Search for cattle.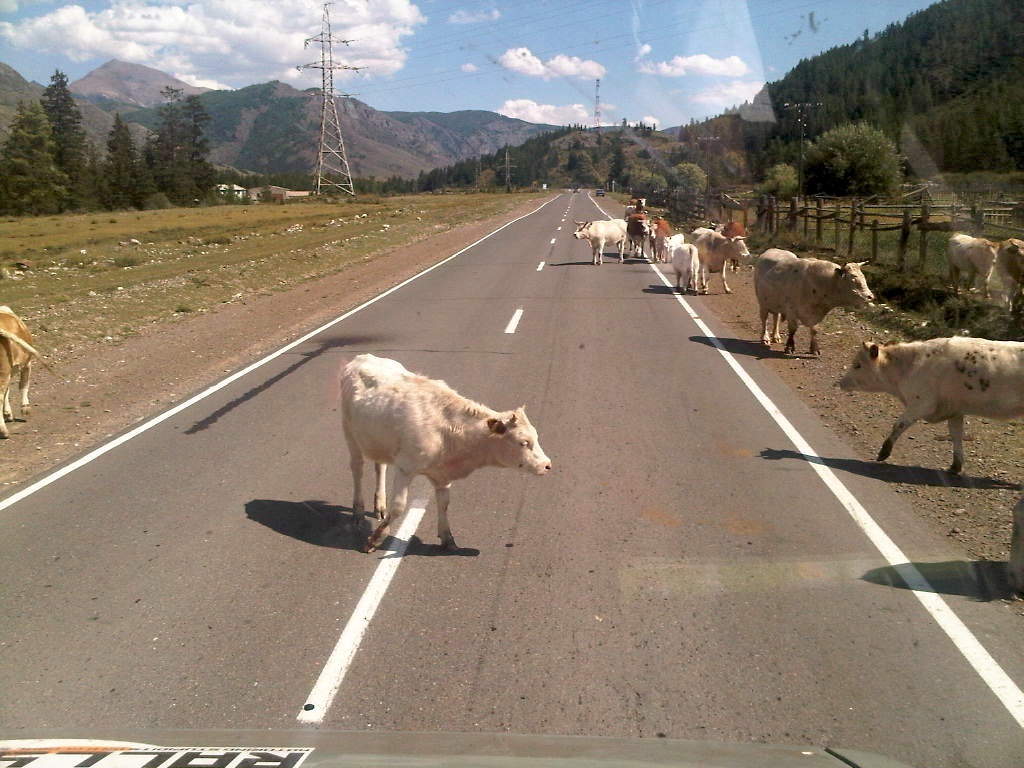
Found at crop(628, 191, 653, 215).
